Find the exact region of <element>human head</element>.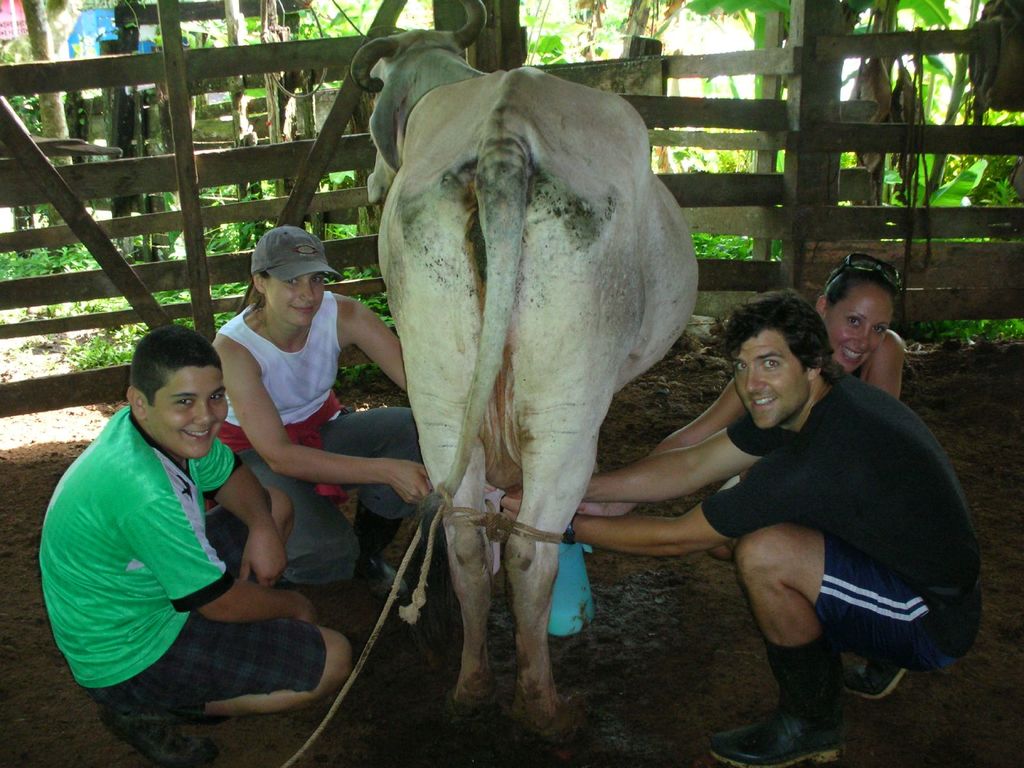
Exact region: crop(724, 286, 831, 435).
